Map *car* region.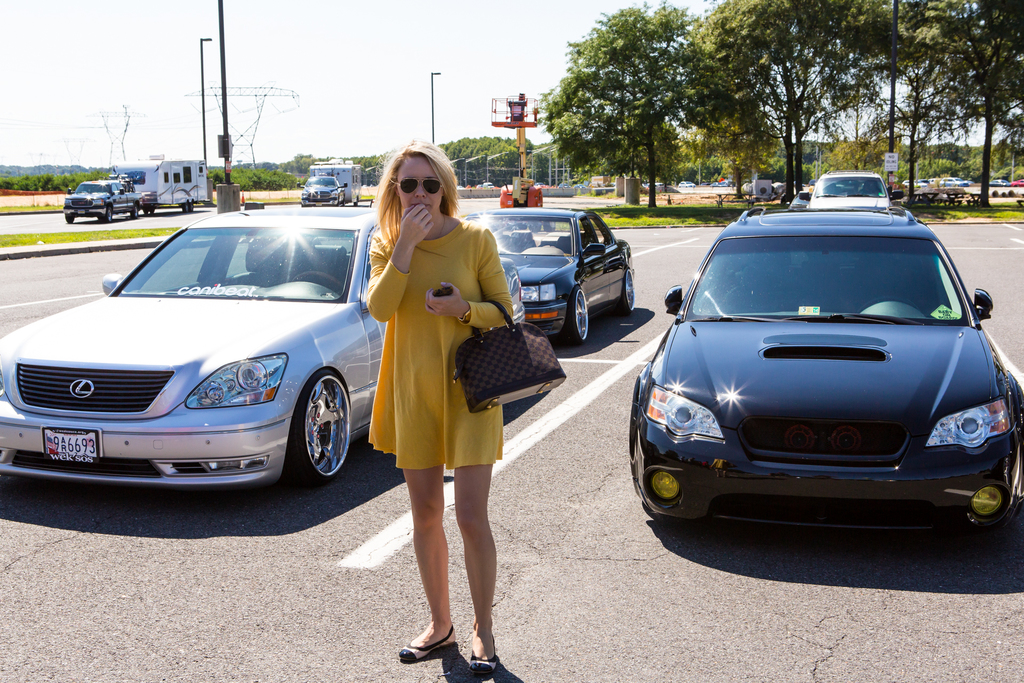
Mapped to bbox(675, 178, 696, 190).
